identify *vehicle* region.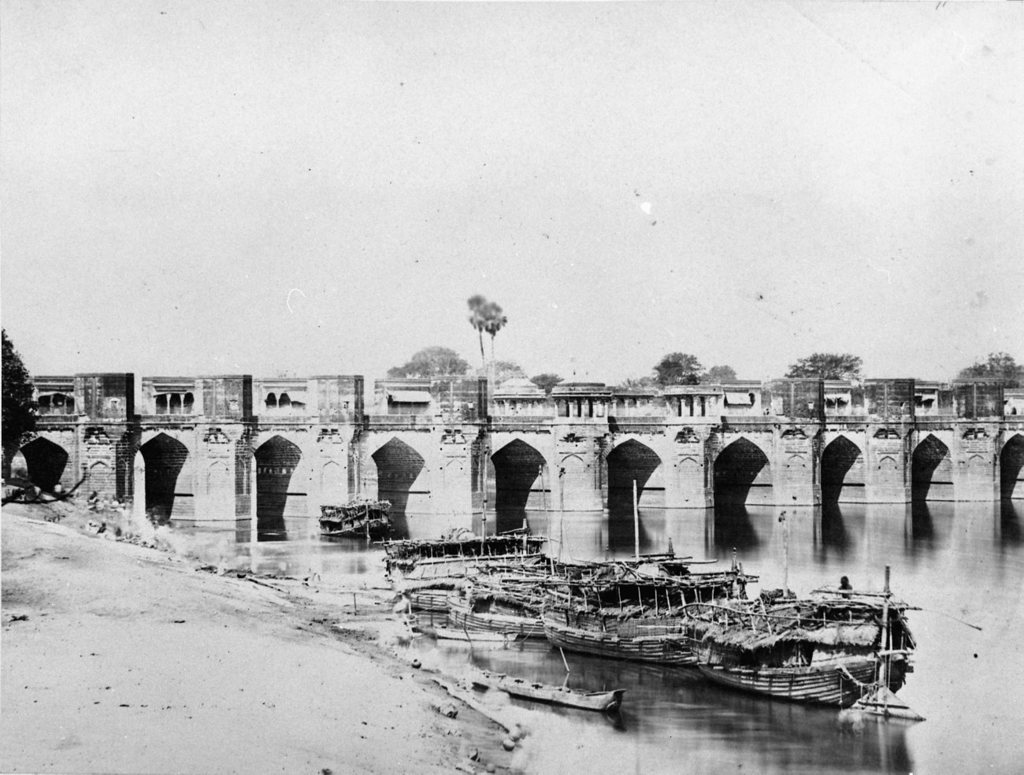
Region: box=[671, 595, 937, 695].
